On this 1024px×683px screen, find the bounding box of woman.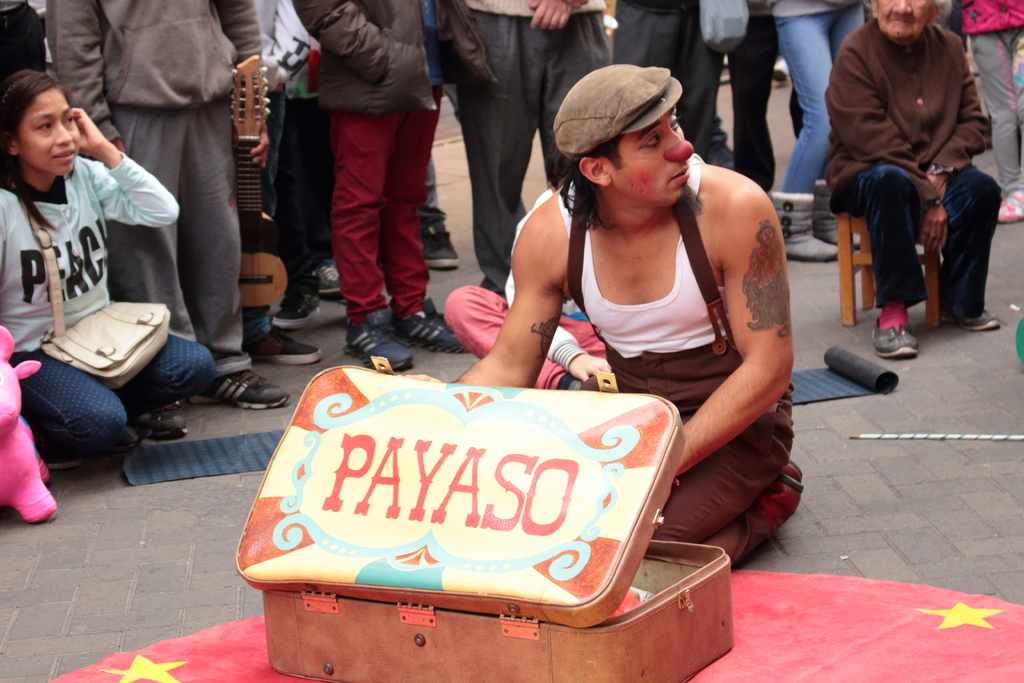
Bounding box: <box>824,0,1000,356</box>.
